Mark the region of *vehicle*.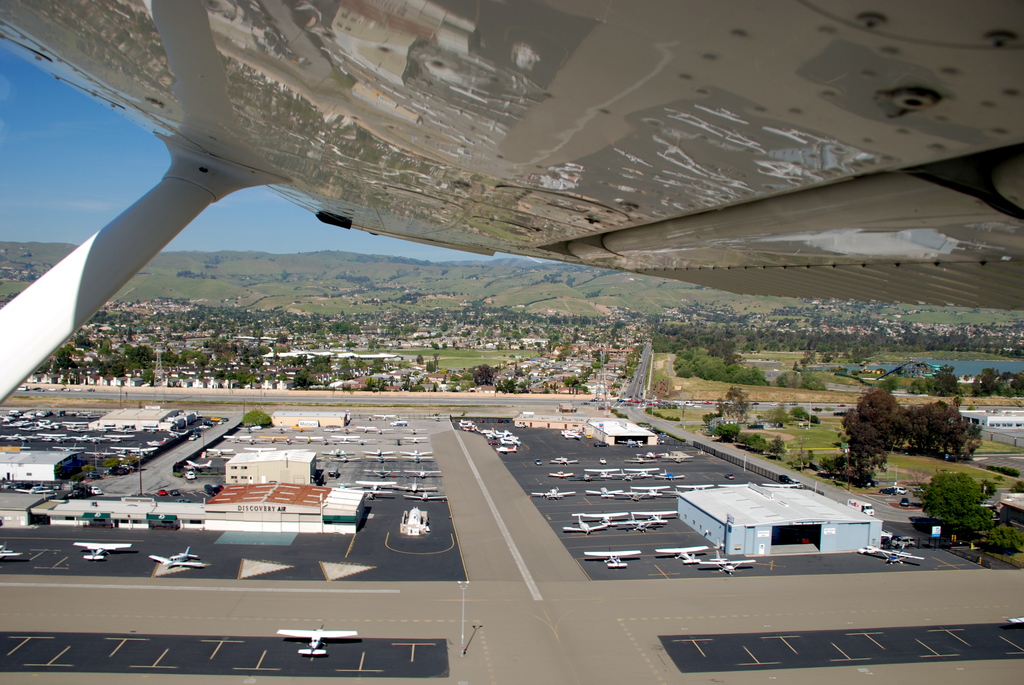
Region: (x1=765, y1=482, x2=803, y2=485).
